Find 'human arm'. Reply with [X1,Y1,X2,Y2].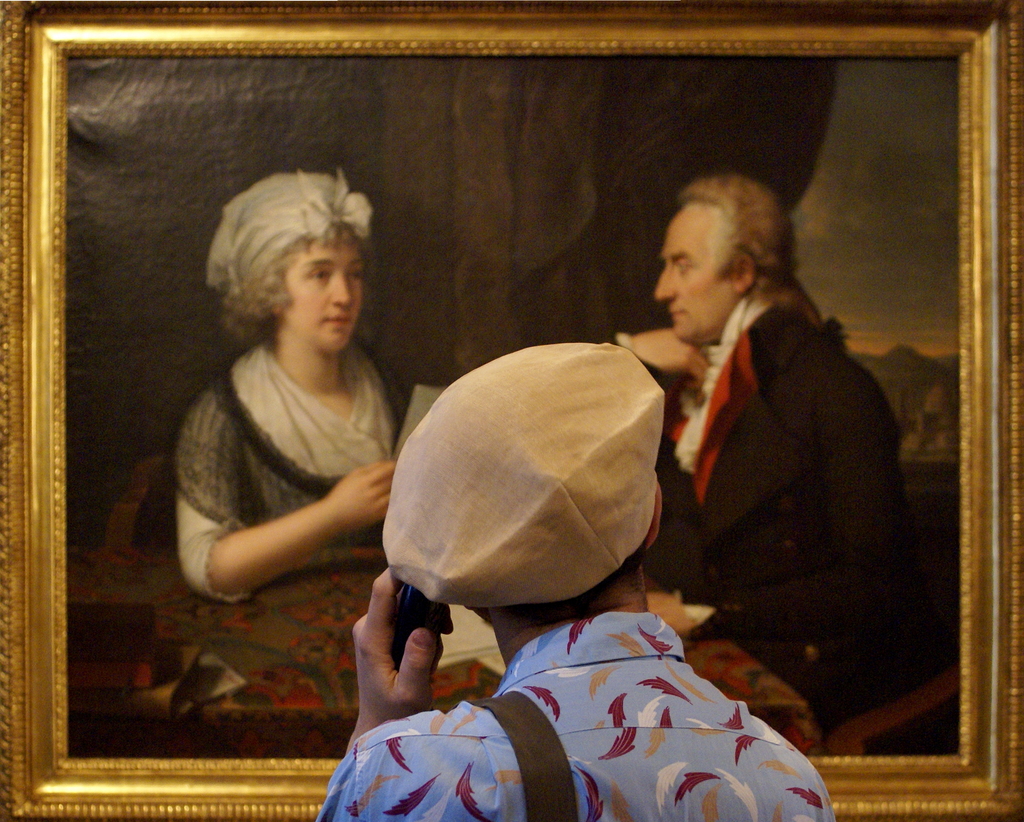
[604,326,712,590].
